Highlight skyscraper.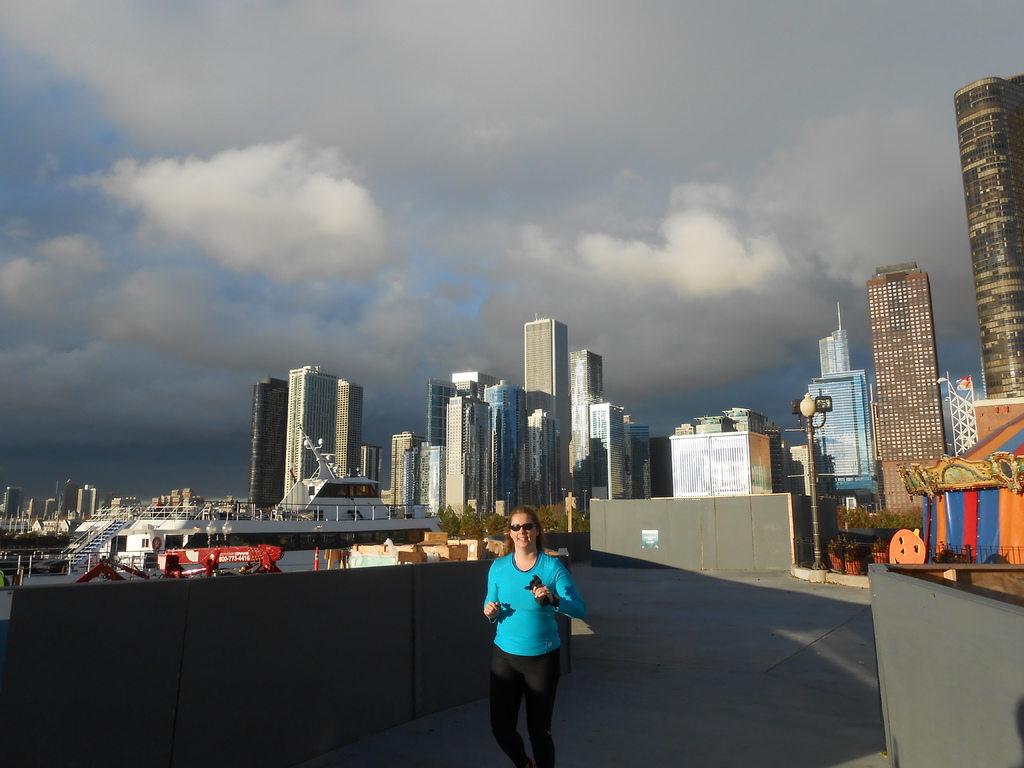
Highlighted region: <bbox>509, 343, 573, 522</bbox>.
